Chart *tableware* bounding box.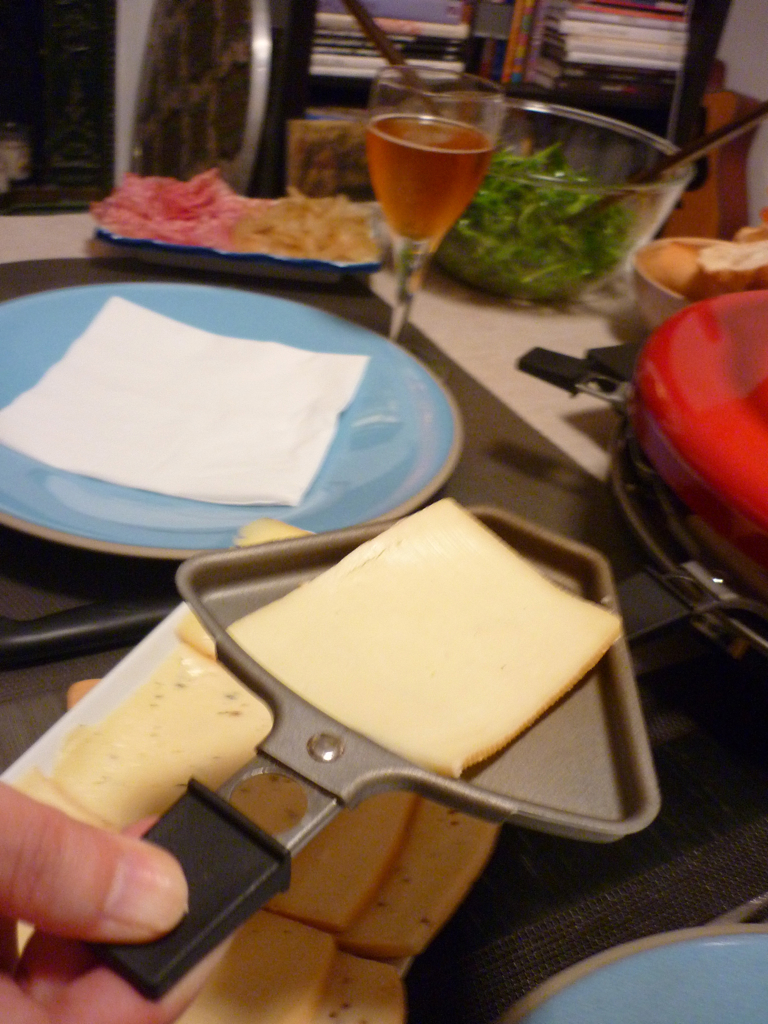
Charted: {"x1": 633, "y1": 230, "x2": 767, "y2": 336}.
